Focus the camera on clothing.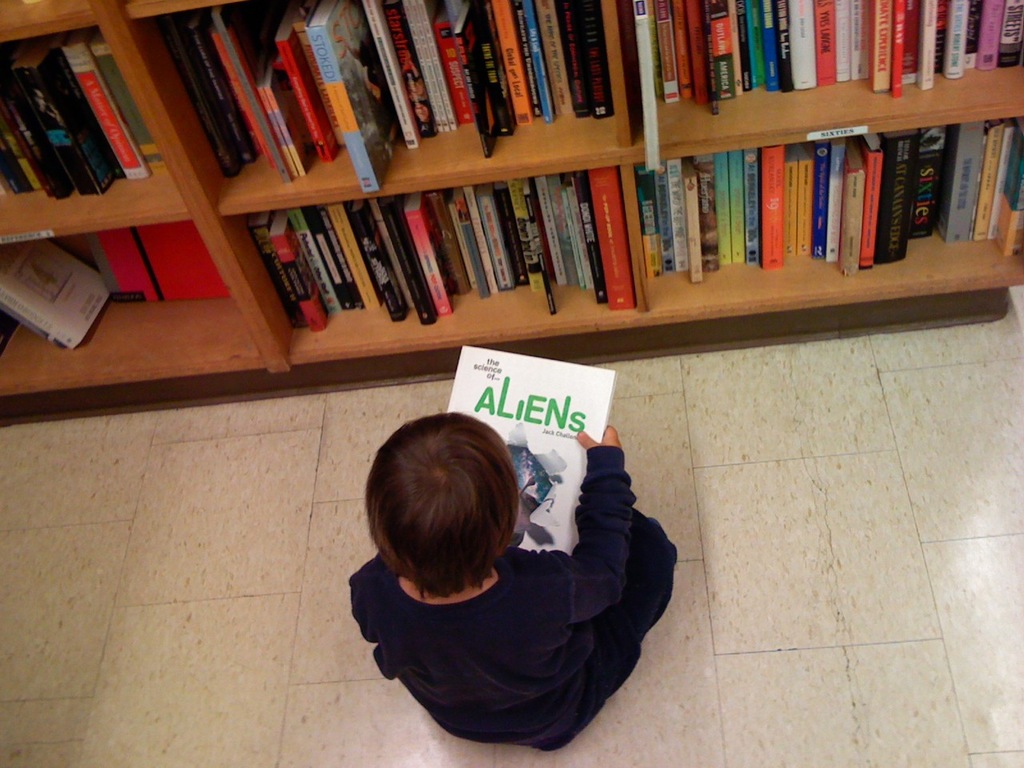
Focus region: region(334, 446, 690, 754).
